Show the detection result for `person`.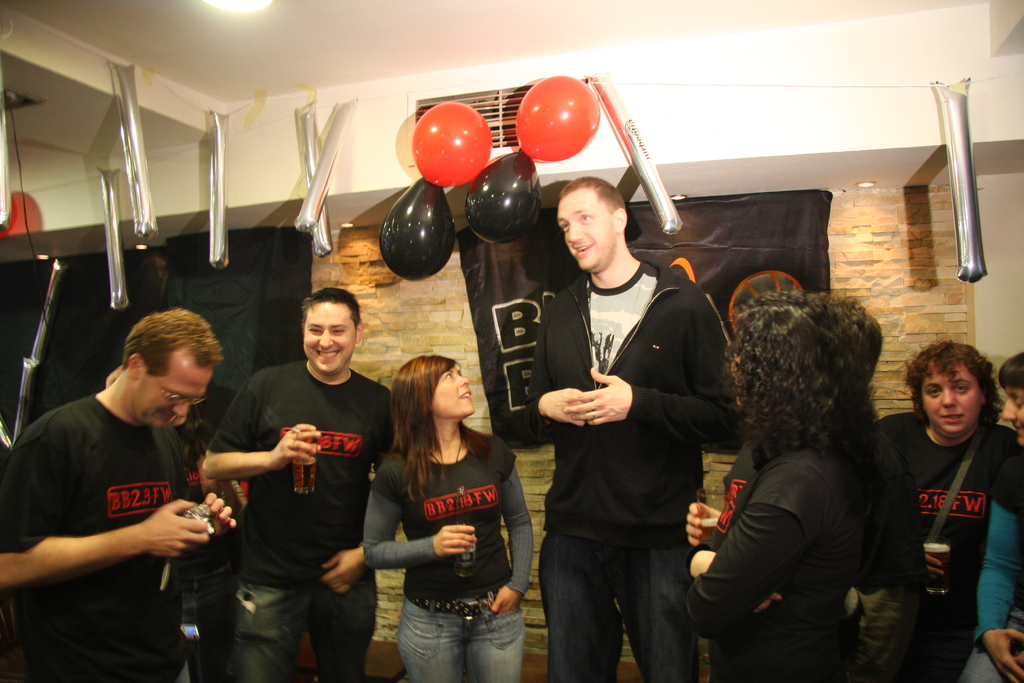
locate(204, 283, 397, 682).
